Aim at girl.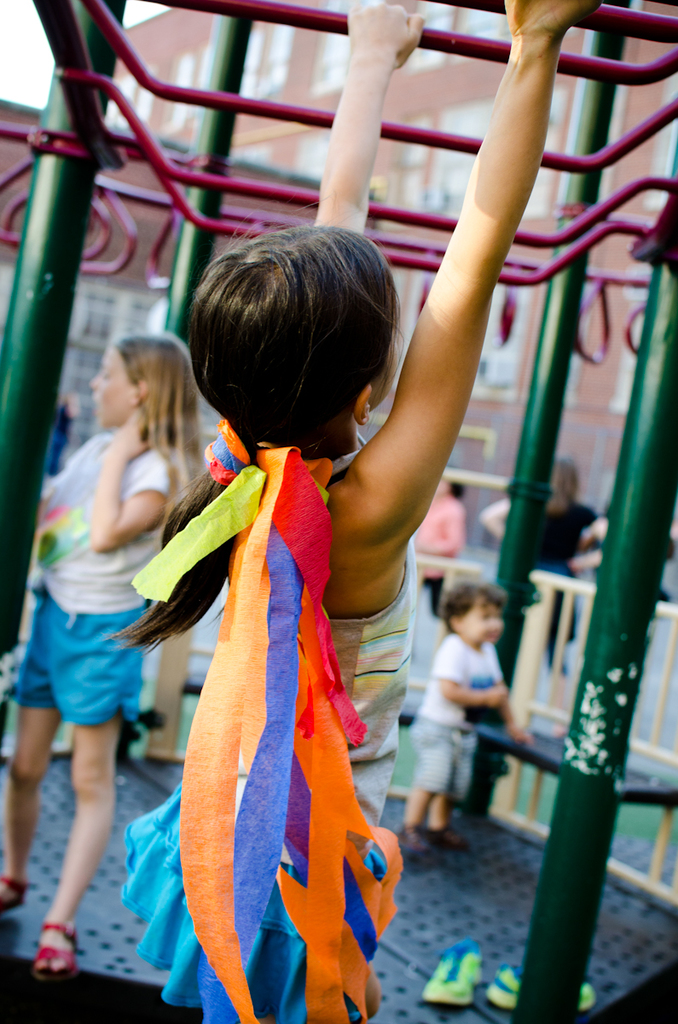
Aimed at BBox(109, 0, 599, 1023).
